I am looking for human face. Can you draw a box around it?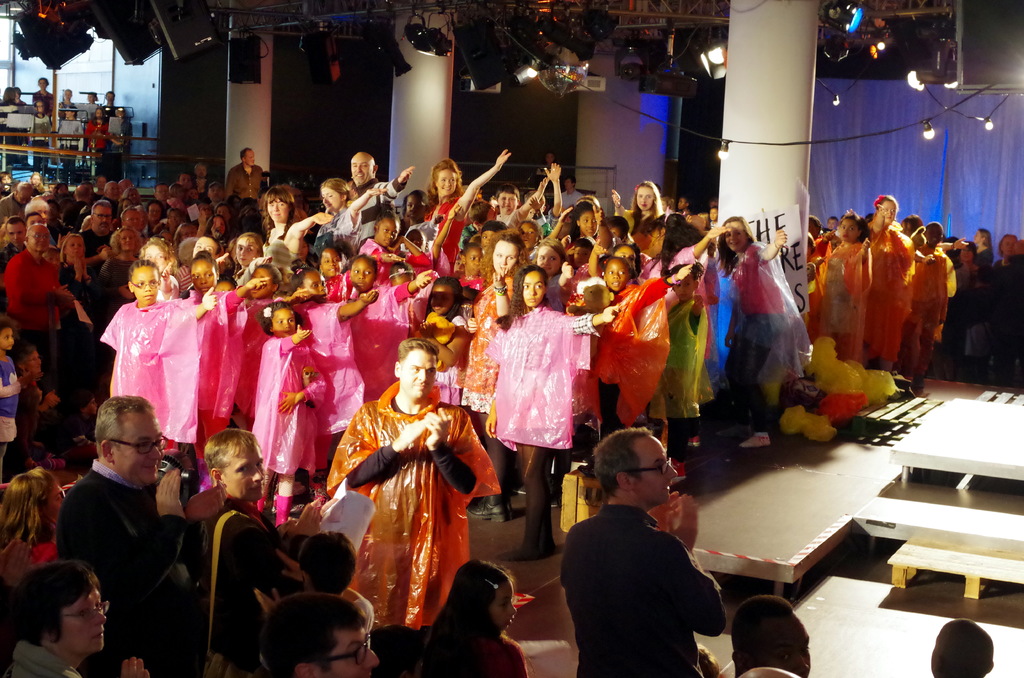
Sure, the bounding box is bbox=(536, 244, 564, 278).
